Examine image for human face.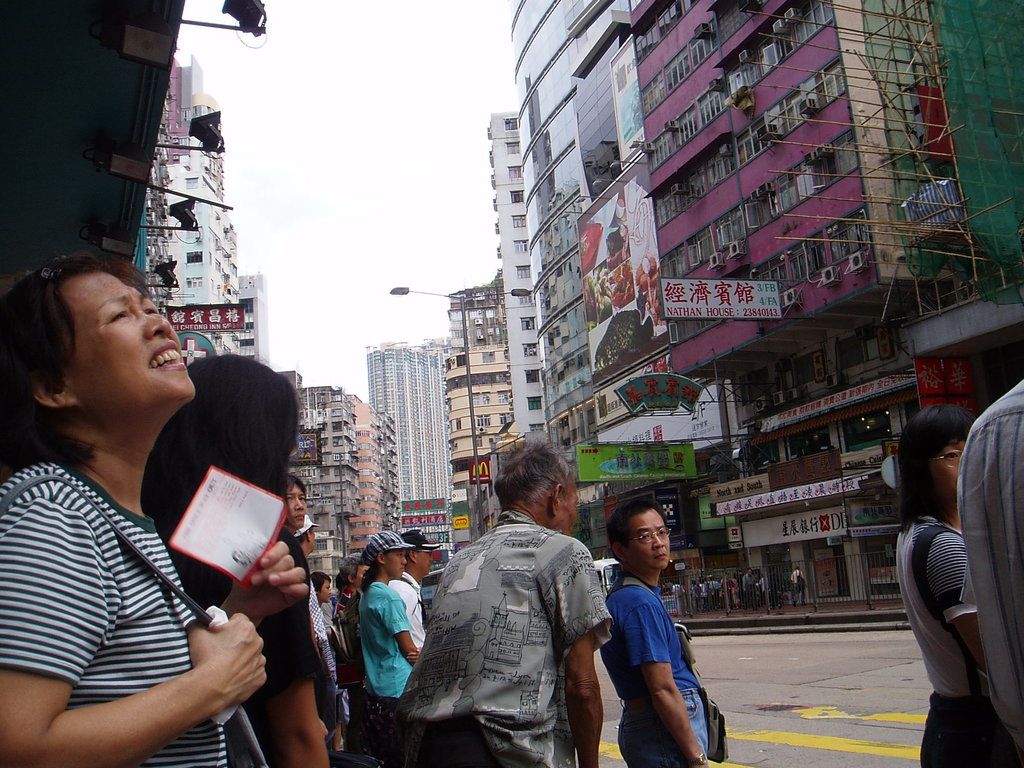
Examination result: 287/483/308/525.
